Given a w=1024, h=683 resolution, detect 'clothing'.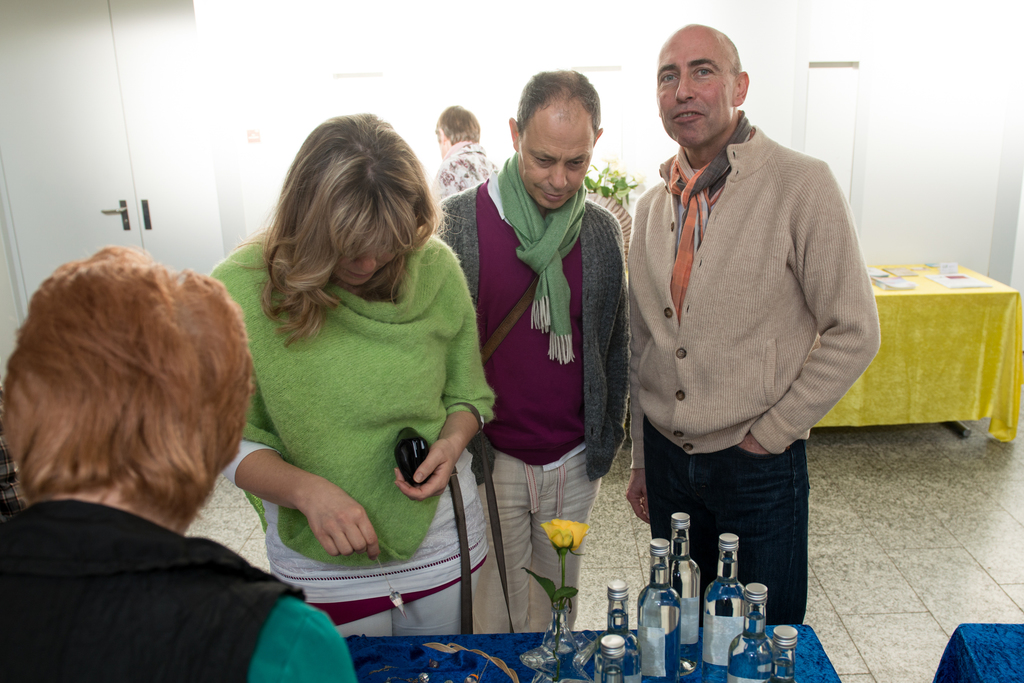
bbox=(0, 501, 354, 682).
